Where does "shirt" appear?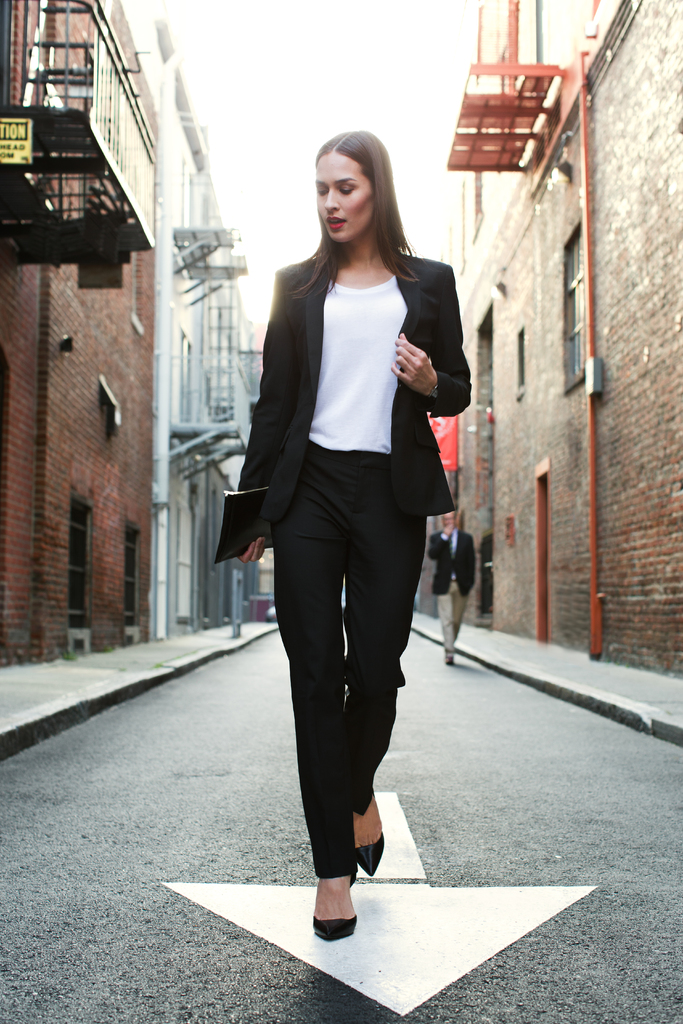
Appears at rect(441, 532, 460, 578).
